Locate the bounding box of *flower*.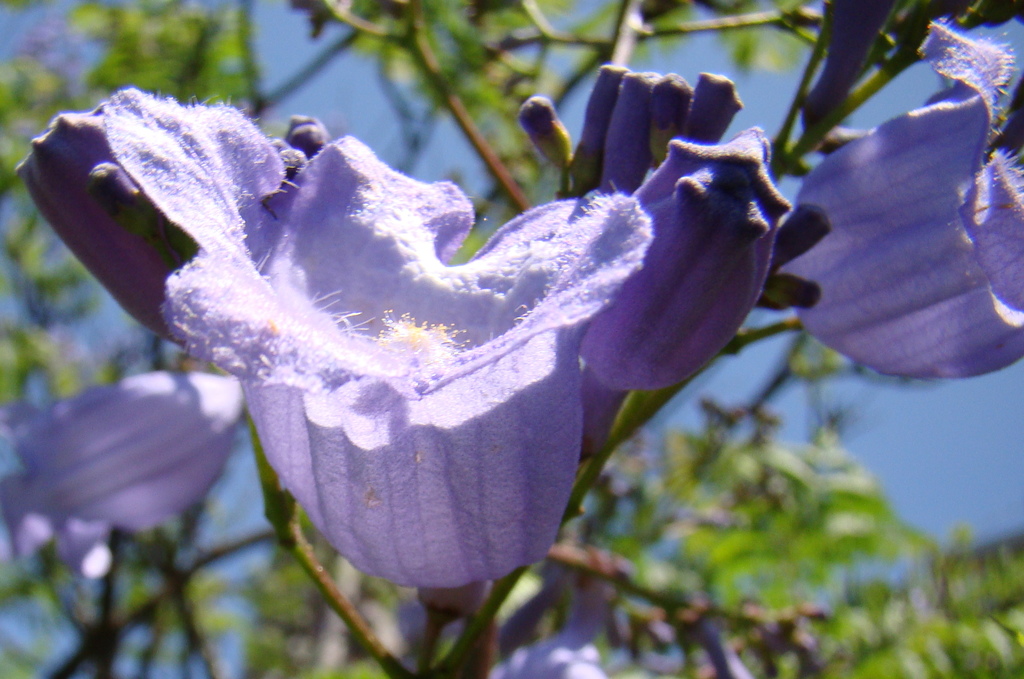
Bounding box: left=0, top=371, right=246, bottom=566.
